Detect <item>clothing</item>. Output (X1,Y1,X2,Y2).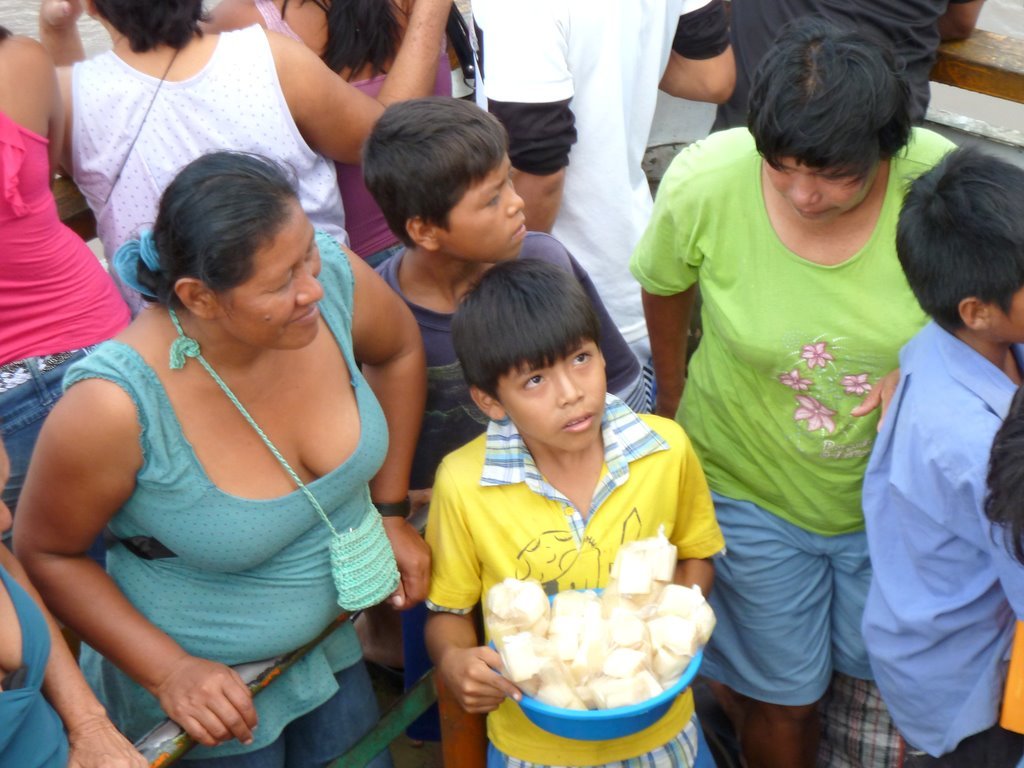
(813,668,913,767).
